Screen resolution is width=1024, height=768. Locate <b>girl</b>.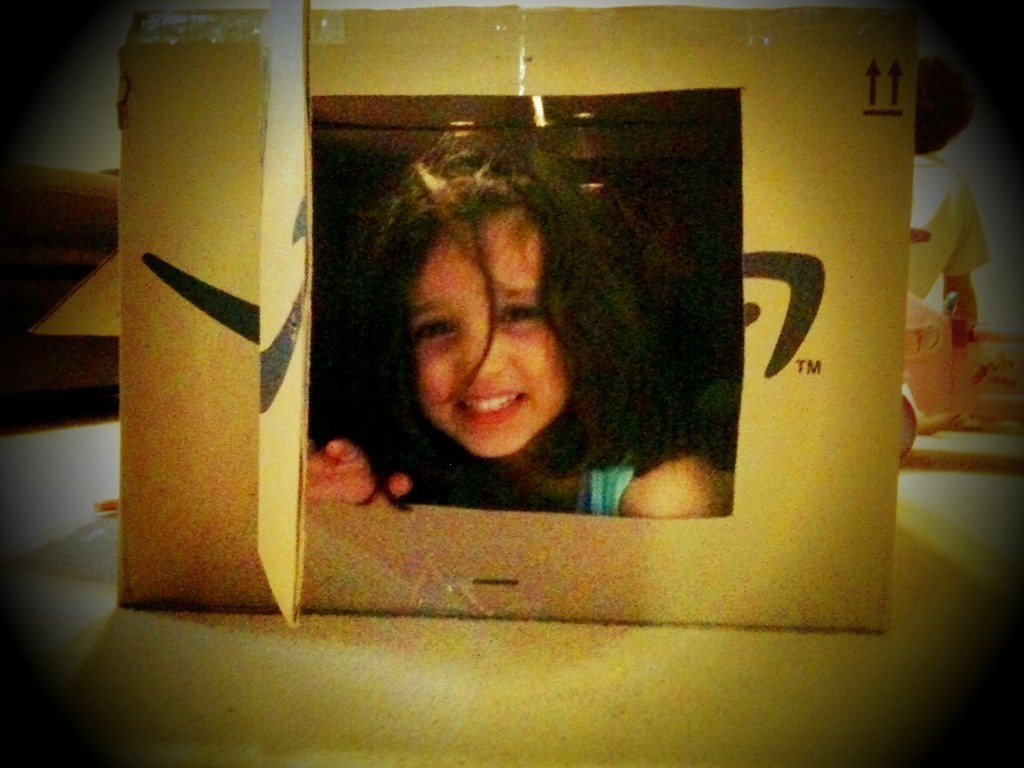
left=306, top=130, right=727, bottom=519.
